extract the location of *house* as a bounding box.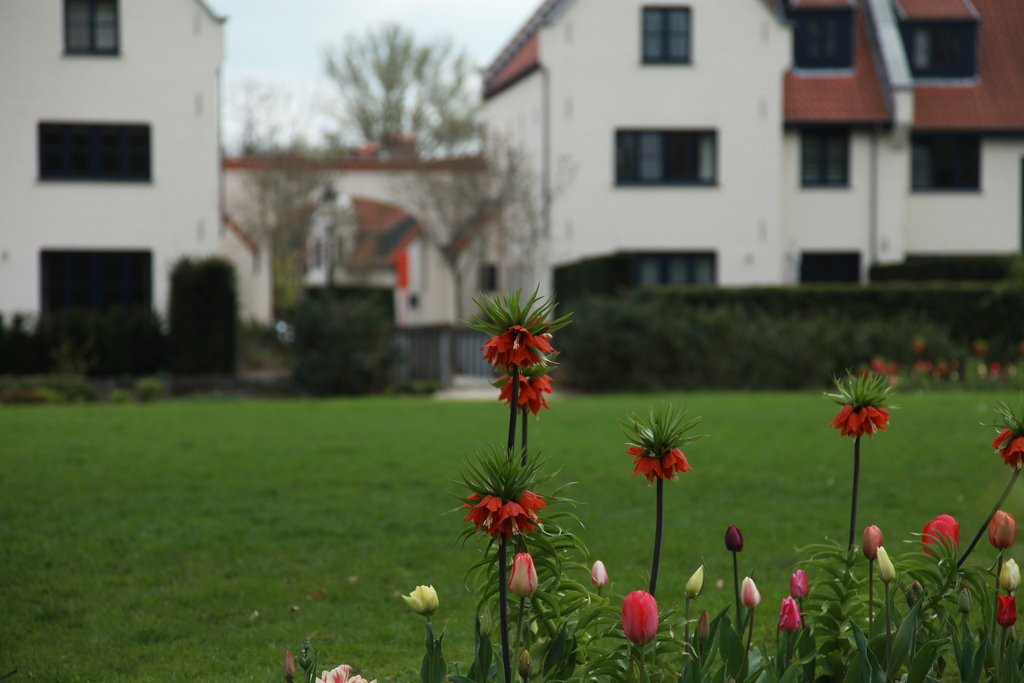
(0, 4, 247, 350).
